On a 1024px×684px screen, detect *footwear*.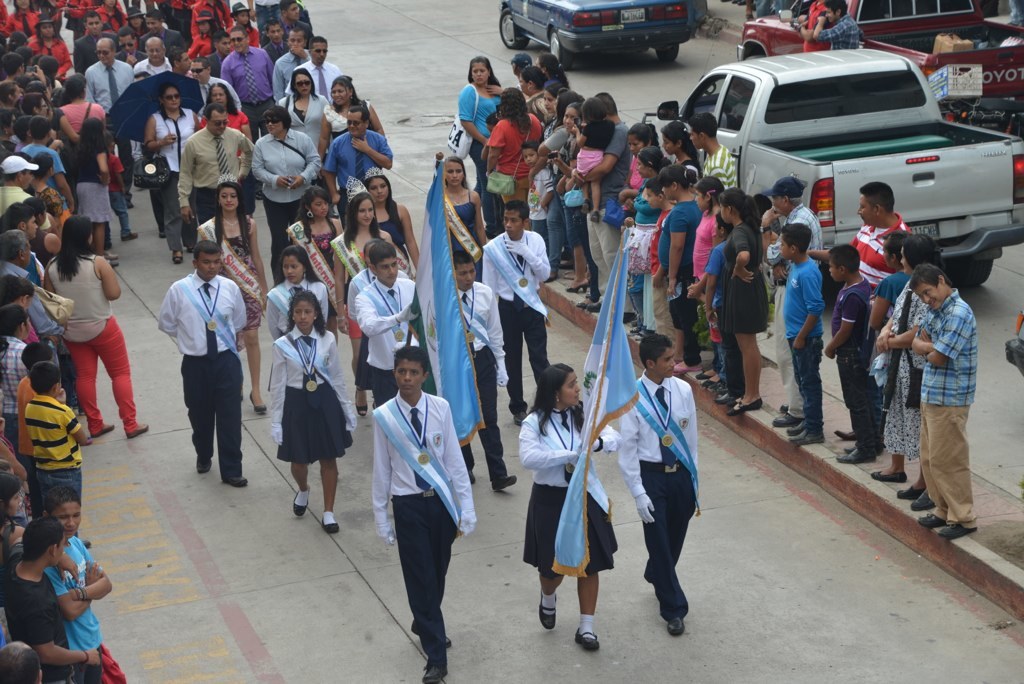
bbox=[193, 456, 213, 475].
